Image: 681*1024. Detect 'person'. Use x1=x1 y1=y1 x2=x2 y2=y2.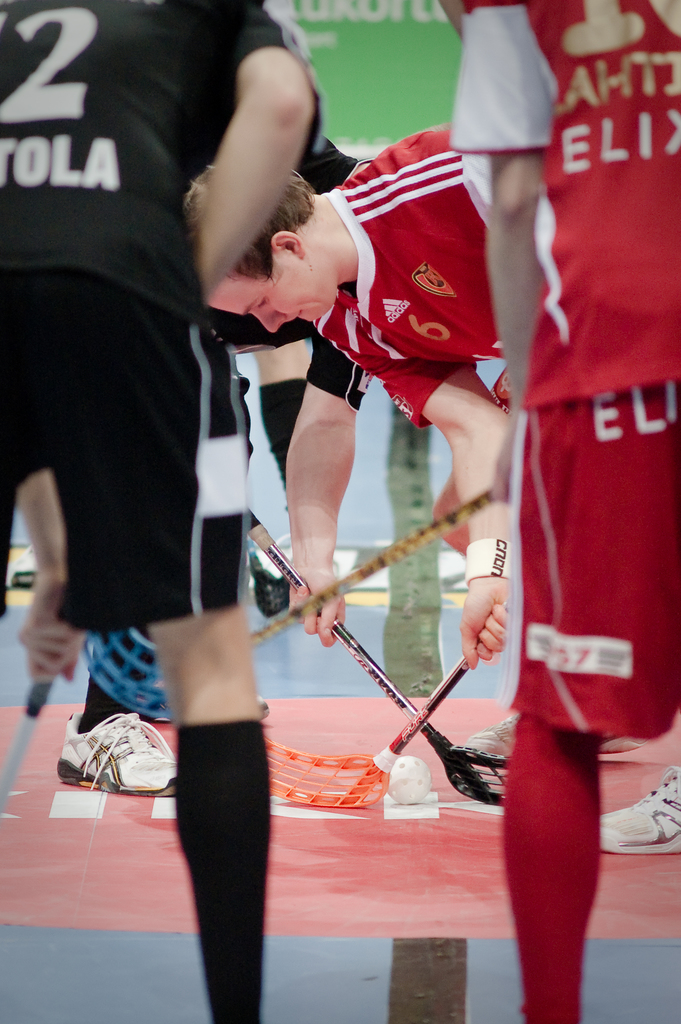
x1=0 y1=0 x2=321 y2=1023.
